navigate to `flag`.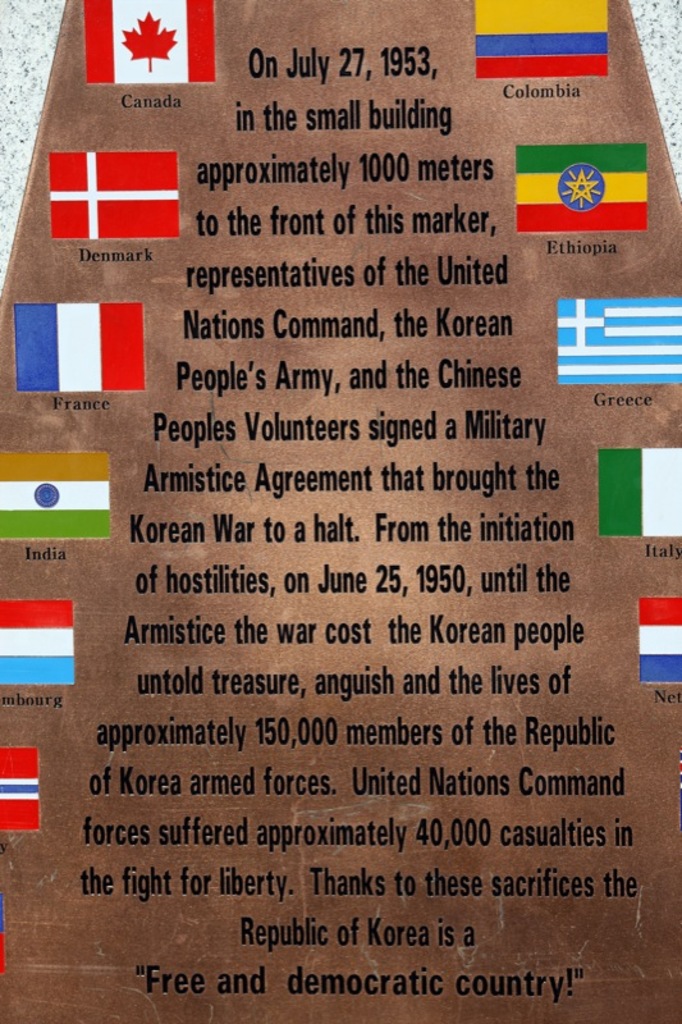
Navigation target: (x1=12, y1=296, x2=155, y2=388).
